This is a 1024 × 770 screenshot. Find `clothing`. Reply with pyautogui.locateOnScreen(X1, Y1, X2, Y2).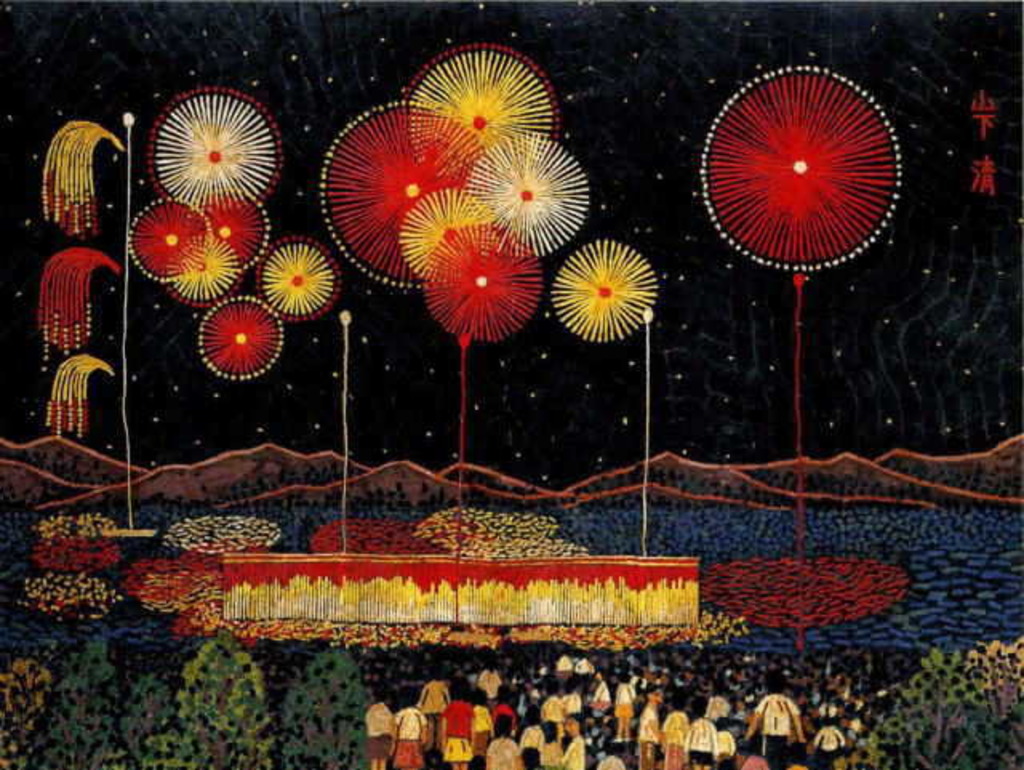
pyautogui.locateOnScreen(659, 712, 691, 768).
